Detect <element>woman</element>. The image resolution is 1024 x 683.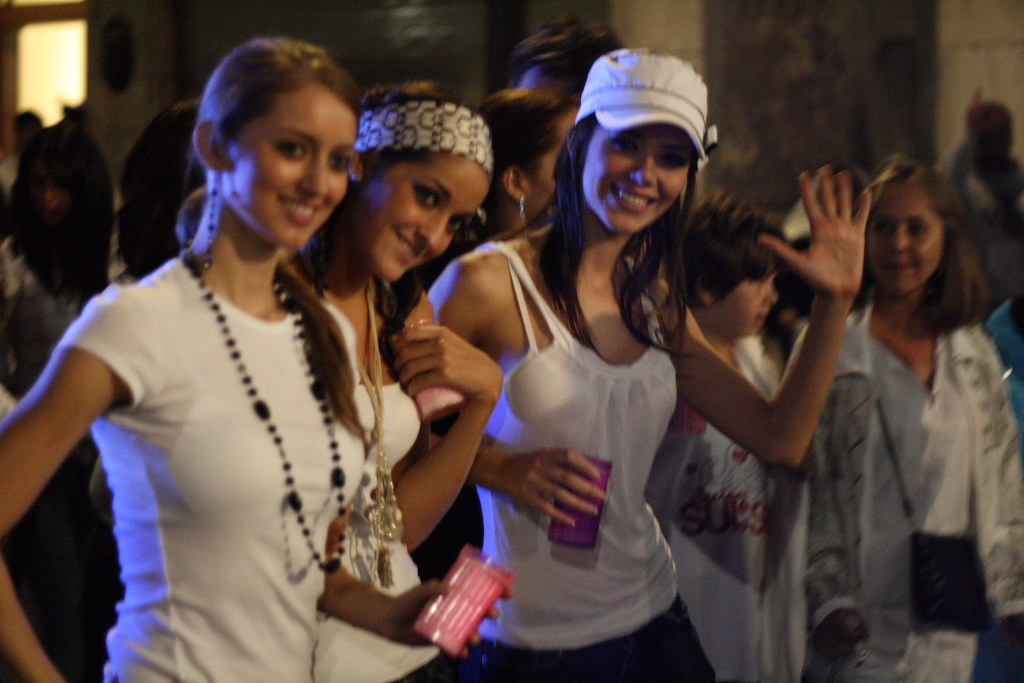
detection(0, 39, 519, 680).
